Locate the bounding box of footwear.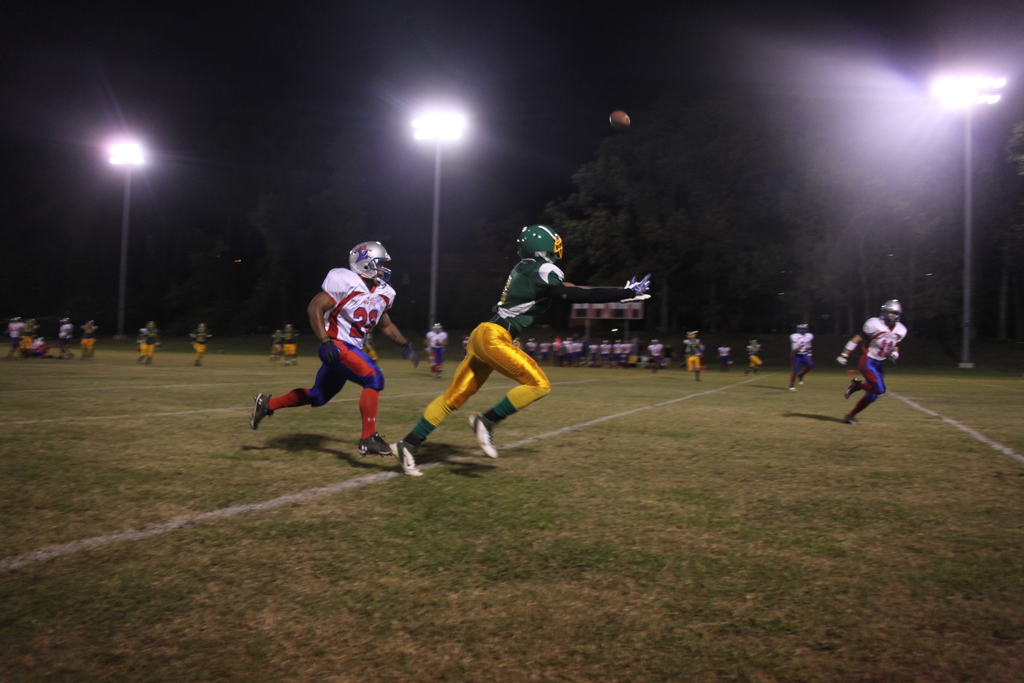
Bounding box: pyautogui.locateOnScreen(845, 378, 863, 400).
